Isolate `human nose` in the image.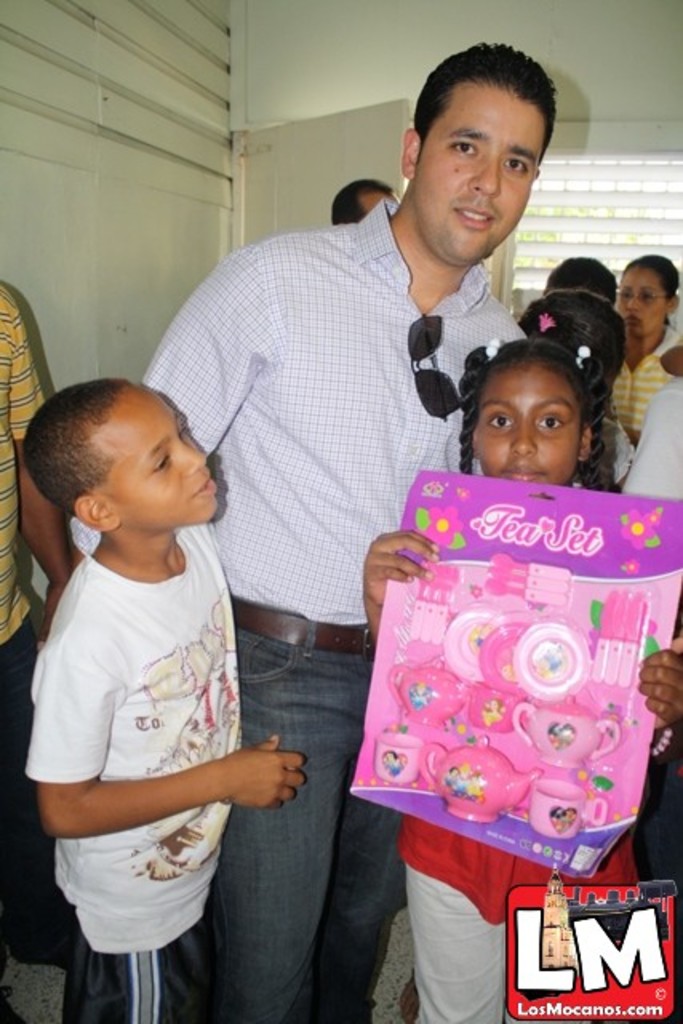
Isolated region: l=174, t=438, r=206, b=475.
